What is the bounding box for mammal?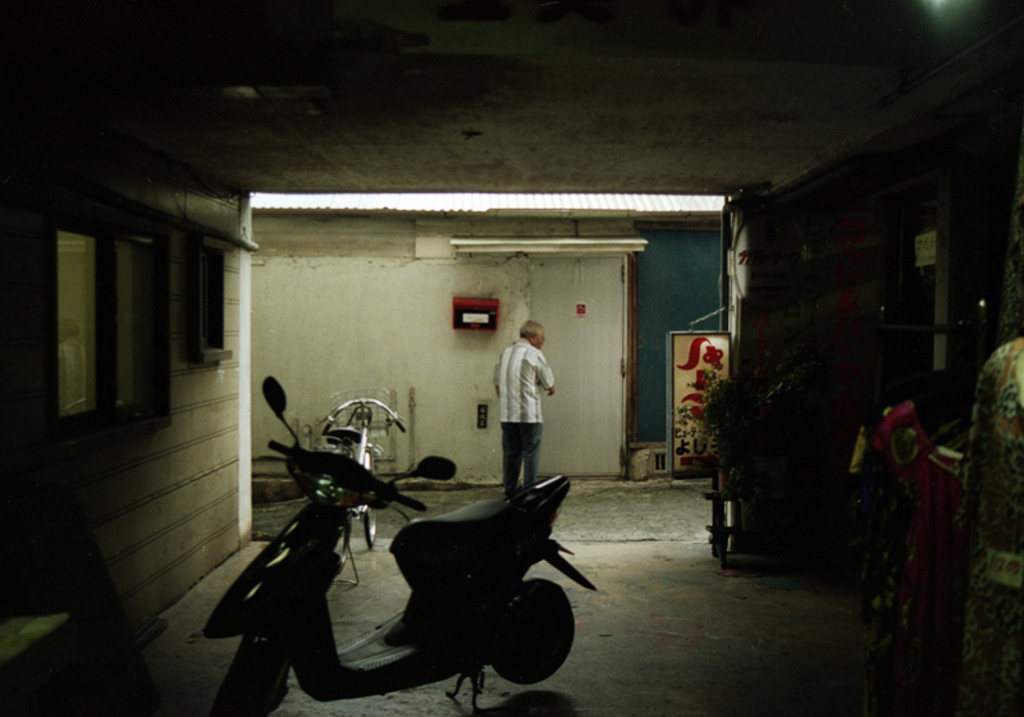
<region>498, 334, 563, 490</region>.
